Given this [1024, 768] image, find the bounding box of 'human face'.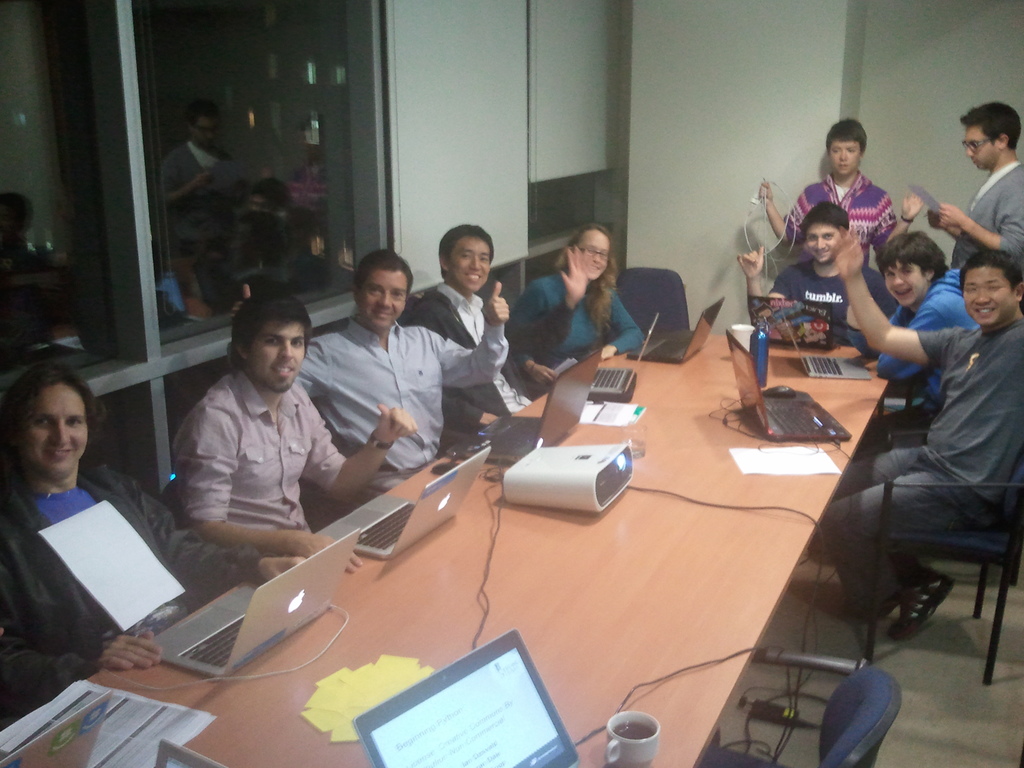
804/224/842/261.
